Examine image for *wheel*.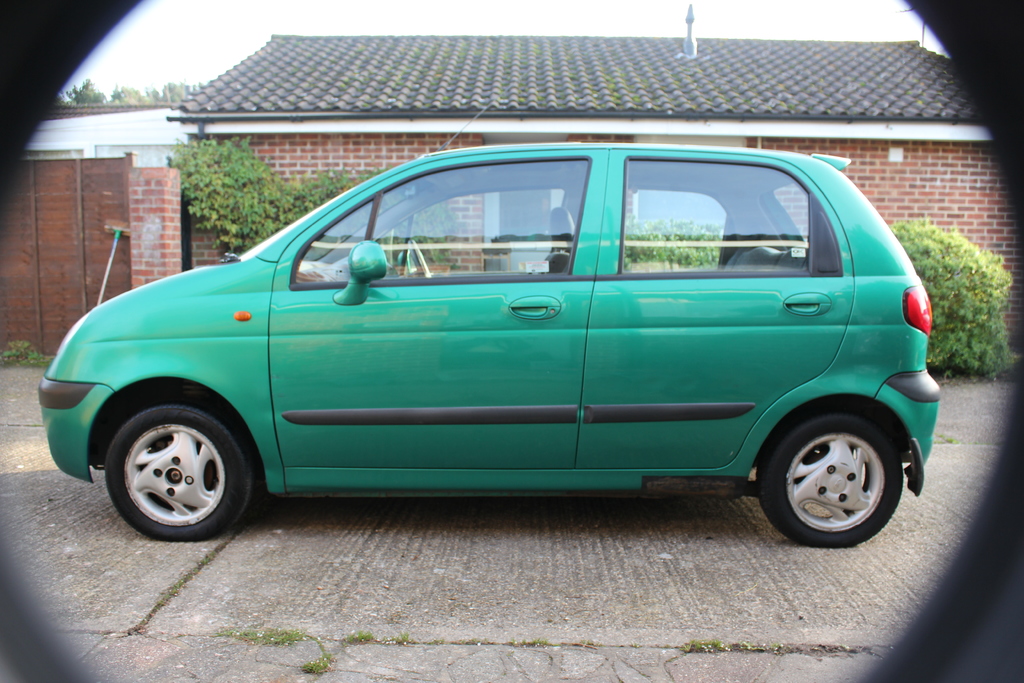
Examination result: 757 398 917 543.
